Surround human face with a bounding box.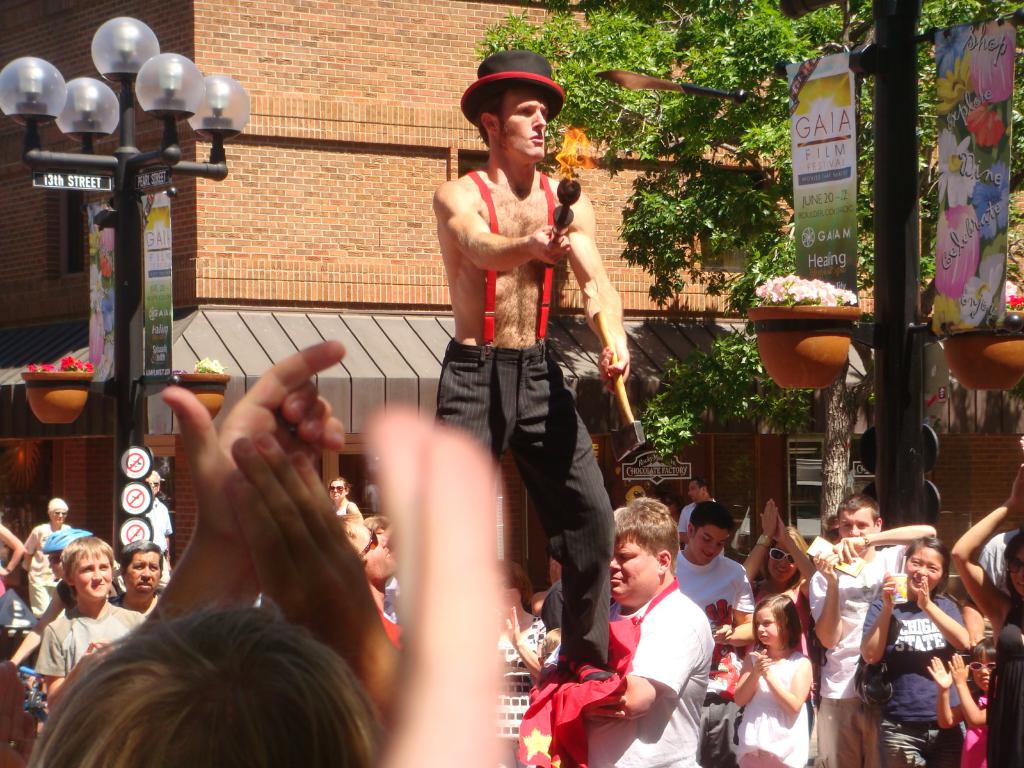
[x1=909, y1=545, x2=943, y2=590].
